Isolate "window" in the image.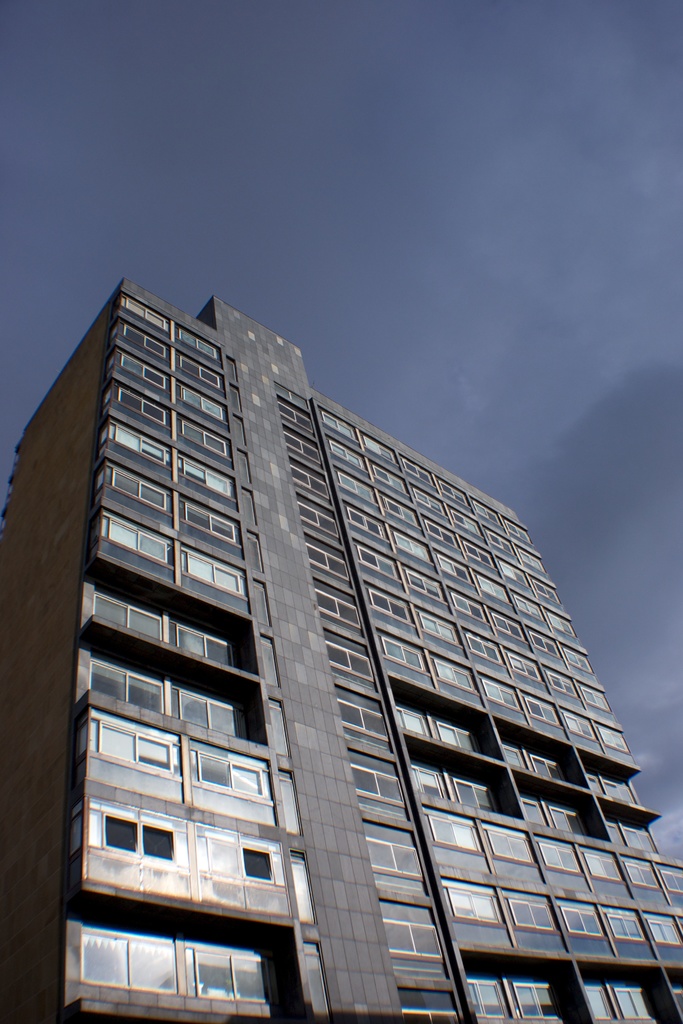
Isolated region: 514:981:565:1016.
